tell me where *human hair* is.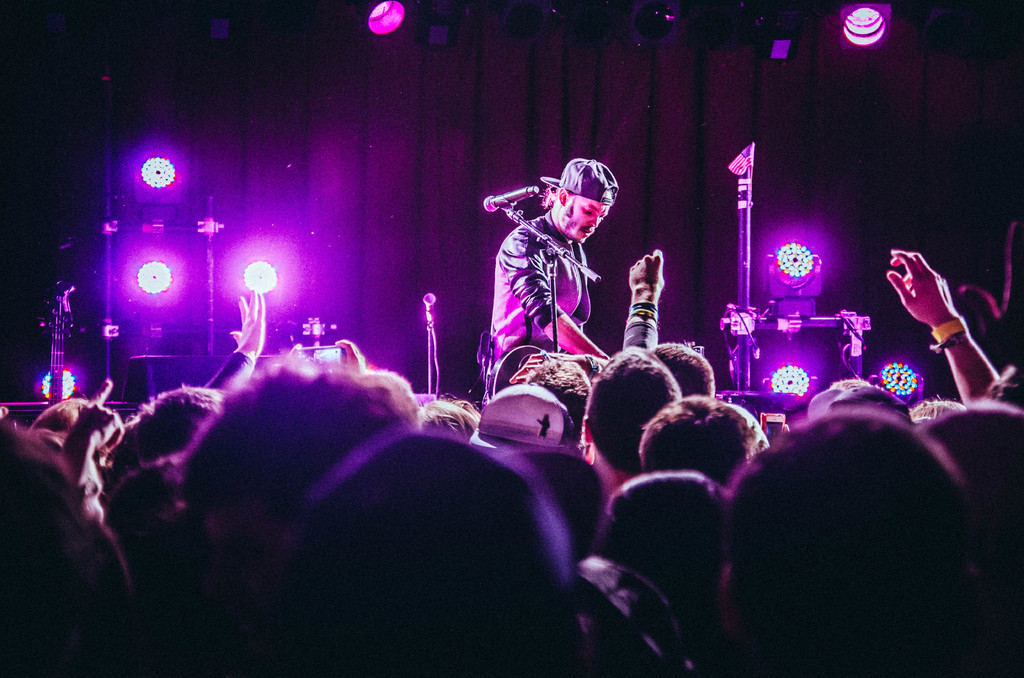
*human hair* is at Rect(785, 408, 817, 436).
